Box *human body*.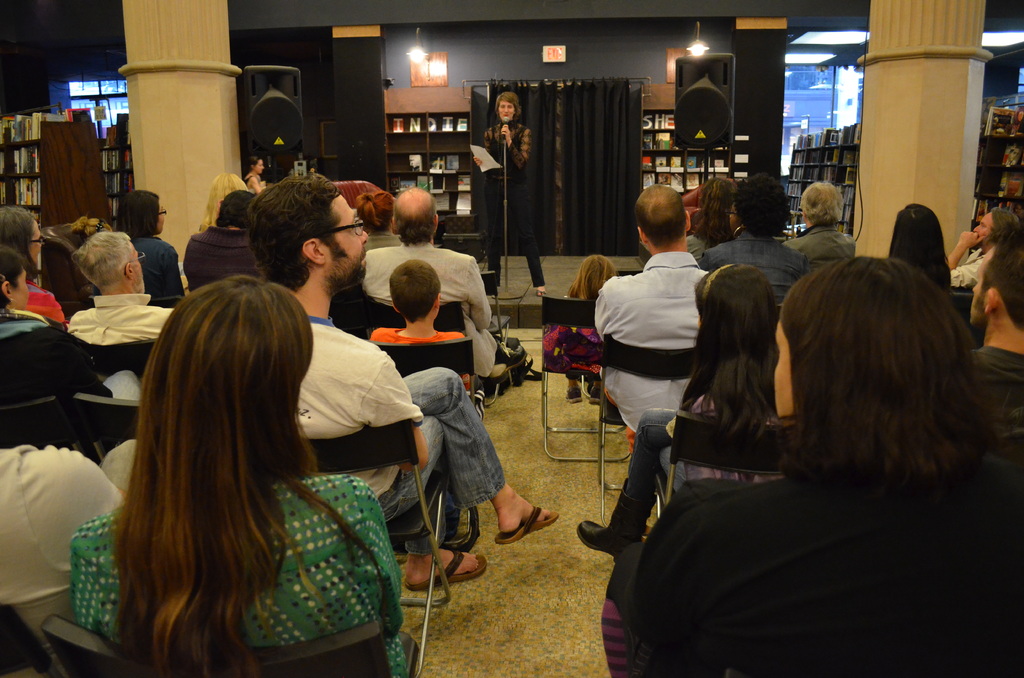
{"left": 544, "top": 244, "right": 618, "bottom": 380}.
